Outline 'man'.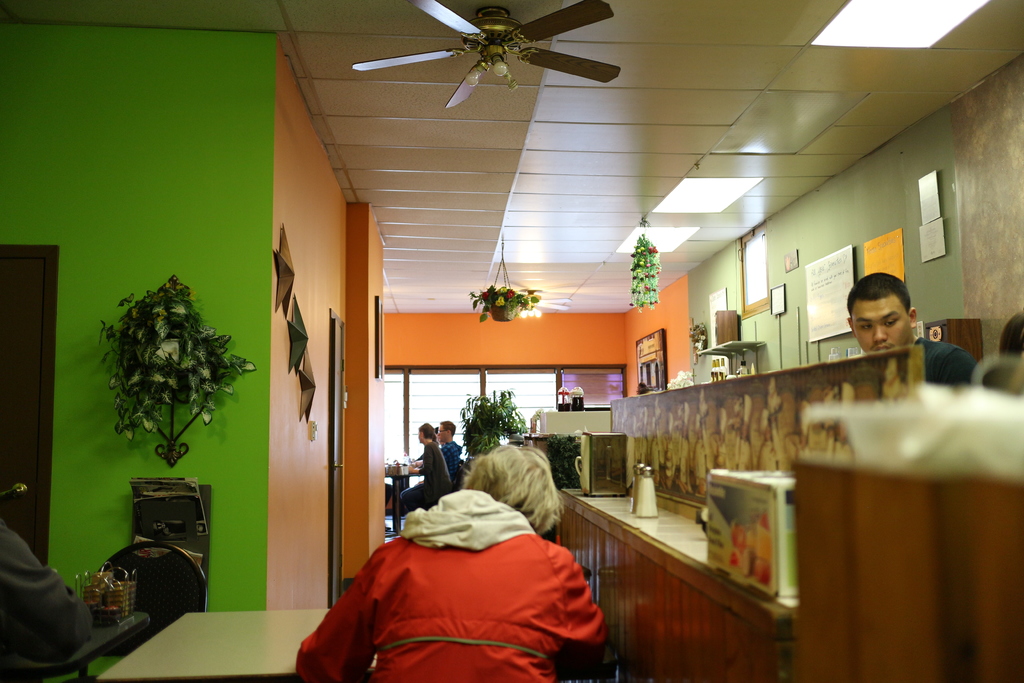
Outline: 843/271/979/390.
